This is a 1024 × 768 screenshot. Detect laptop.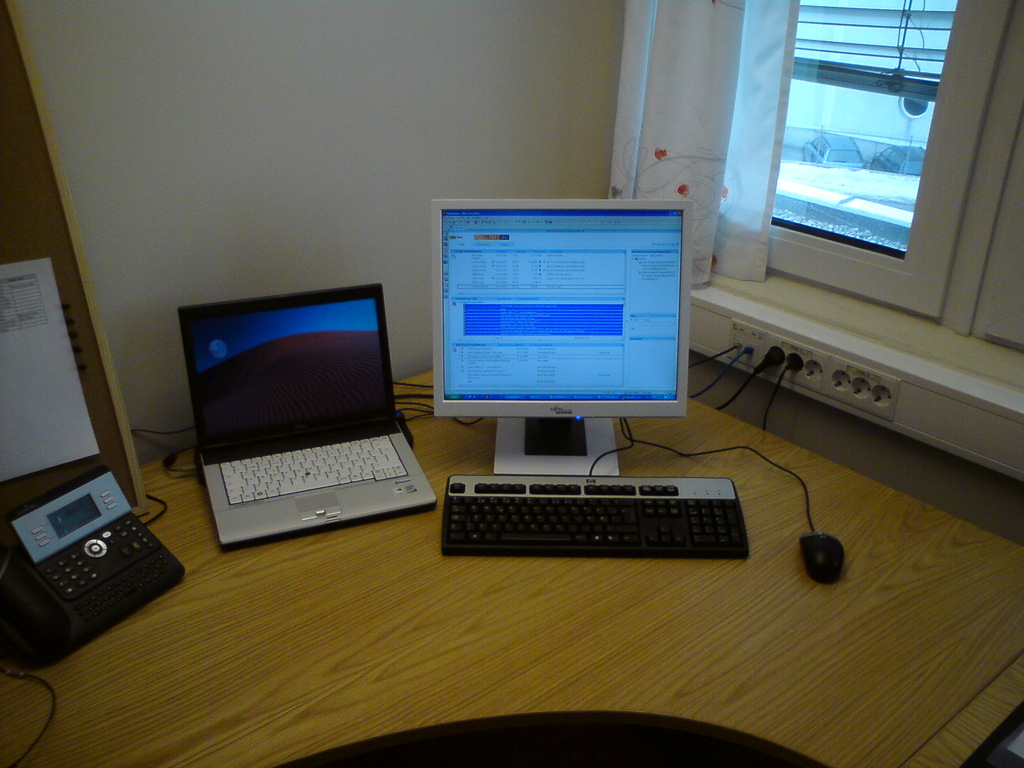
bbox=[176, 278, 430, 556].
